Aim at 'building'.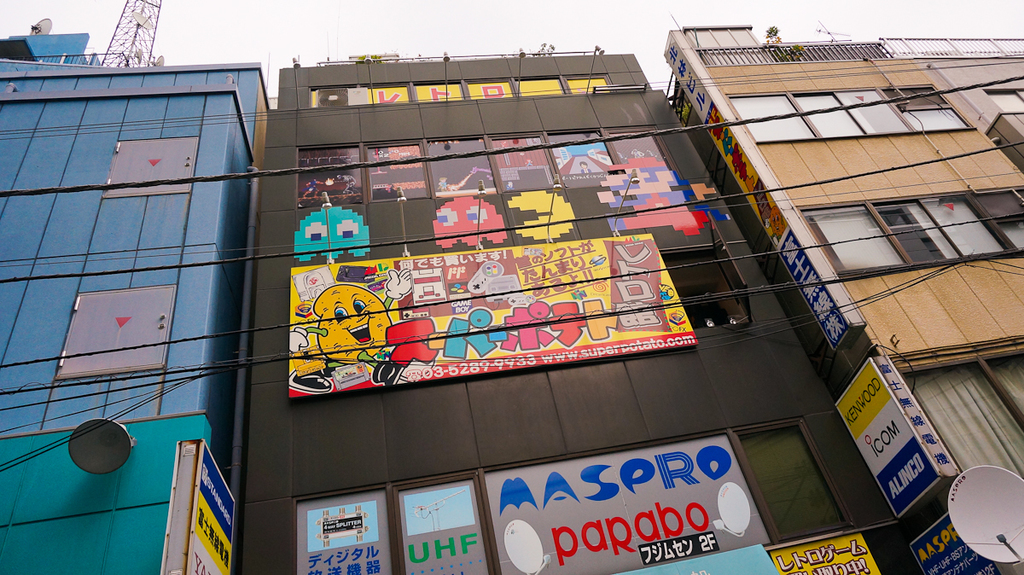
Aimed at detection(879, 36, 1023, 173).
